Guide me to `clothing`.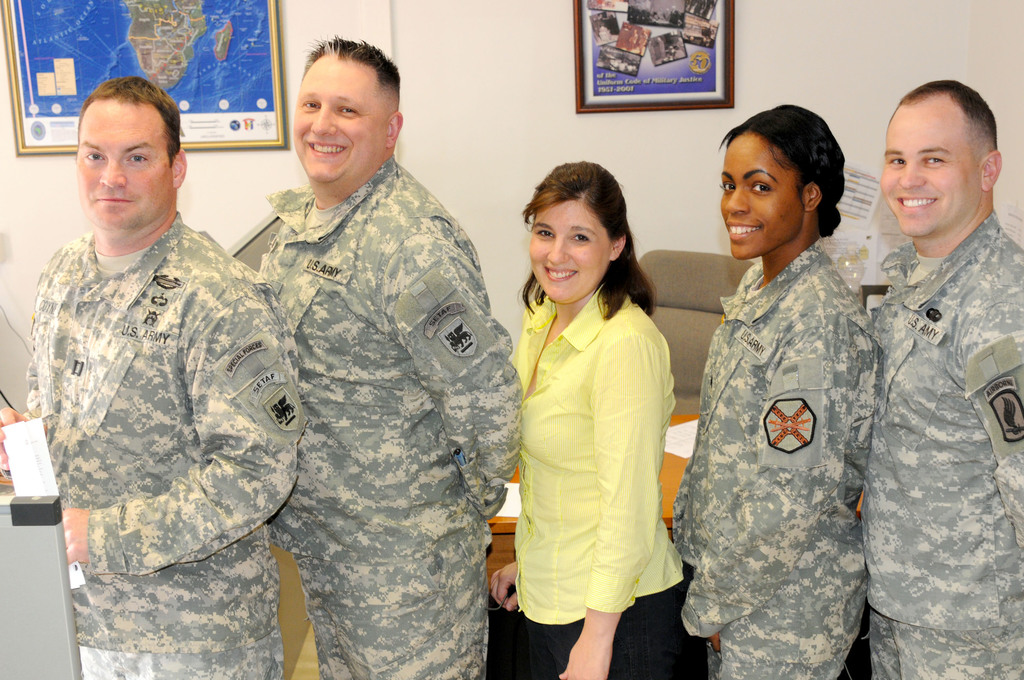
Guidance: [x1=676, y1=165, x2=896, y2=679].
